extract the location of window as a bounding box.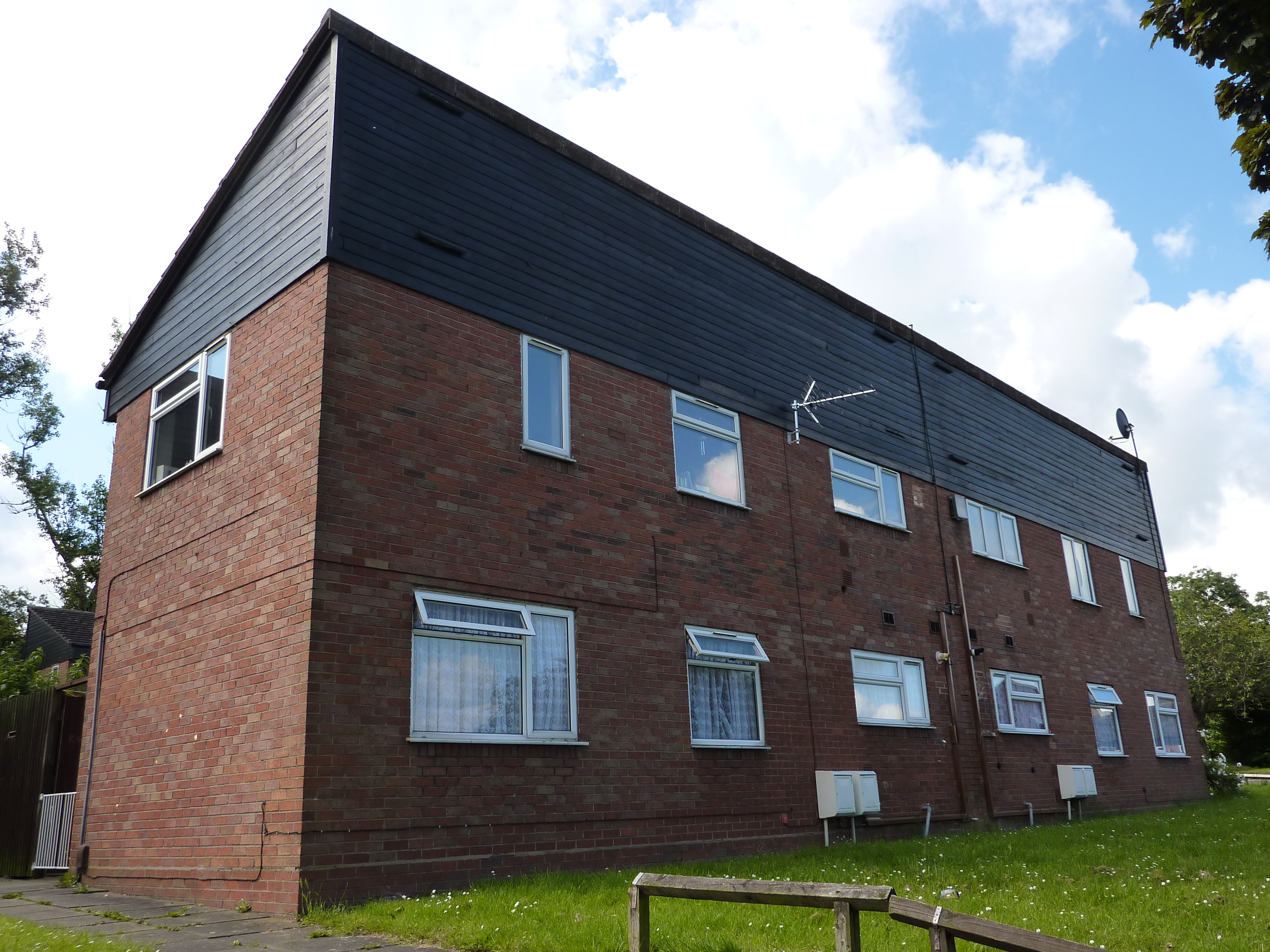
rect(334, 174, 355, 196).
